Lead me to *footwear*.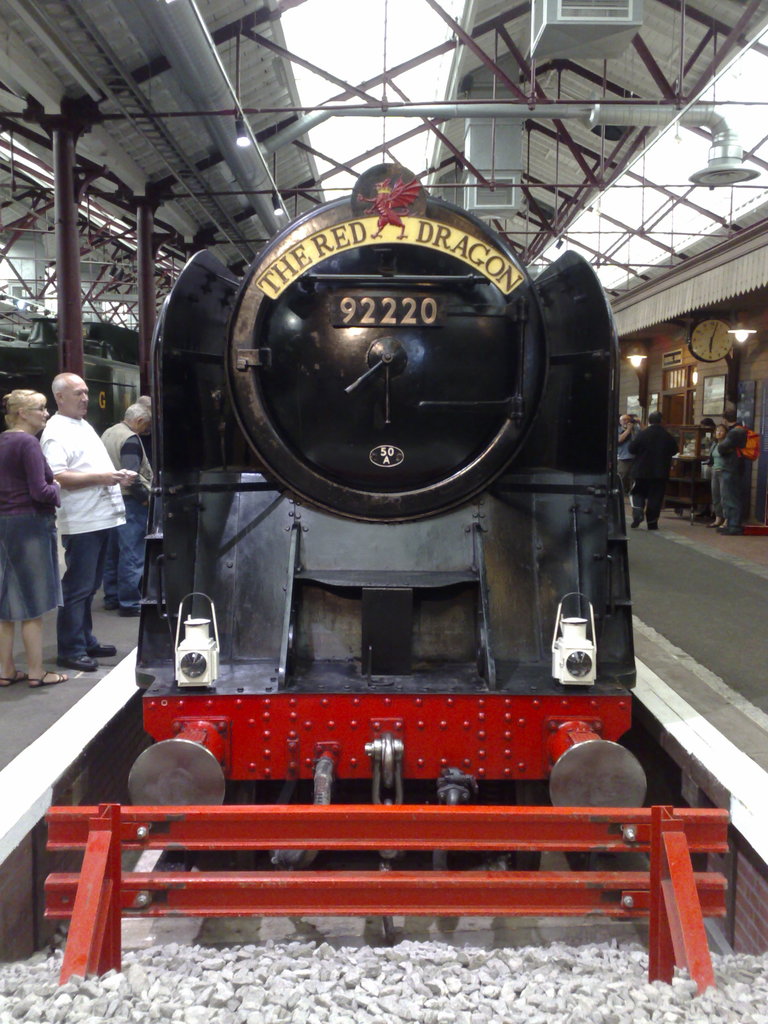
Lead to [x1=55, y1=652, x2=99, y2=669].
